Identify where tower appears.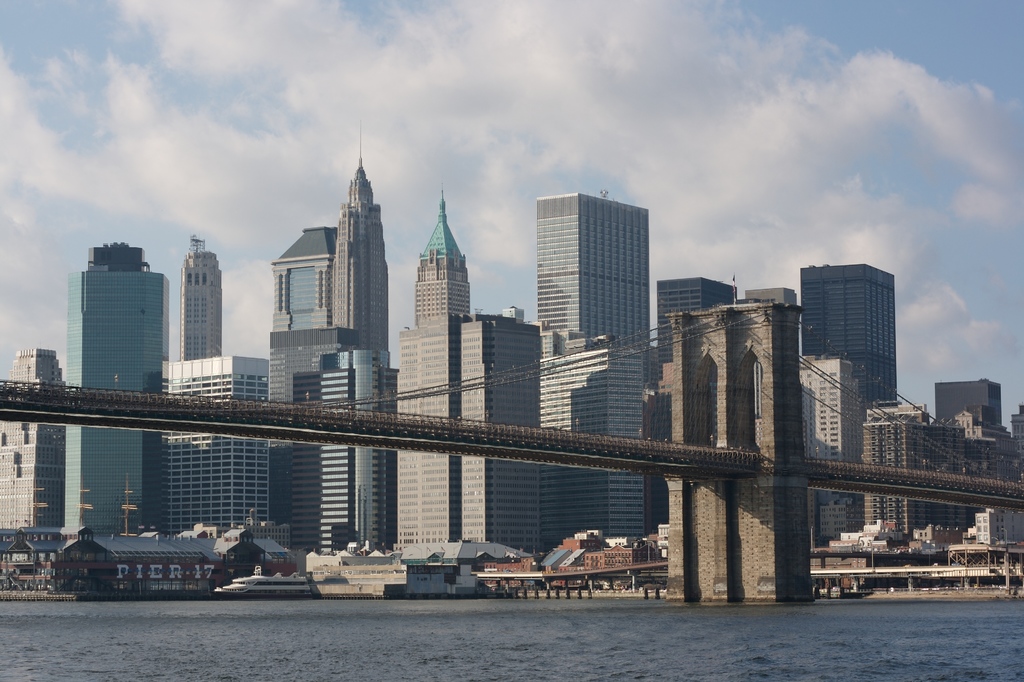
Appears at crop(796, 270, 901, 417).
